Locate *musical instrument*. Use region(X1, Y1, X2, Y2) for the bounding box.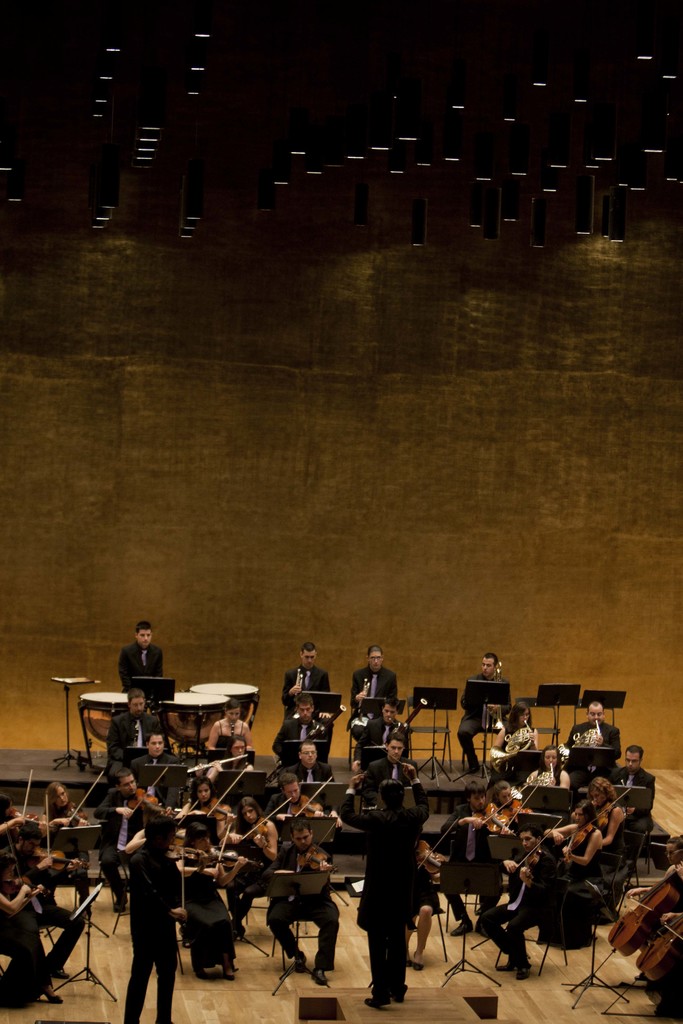
region(415, 820, 457, 882).
